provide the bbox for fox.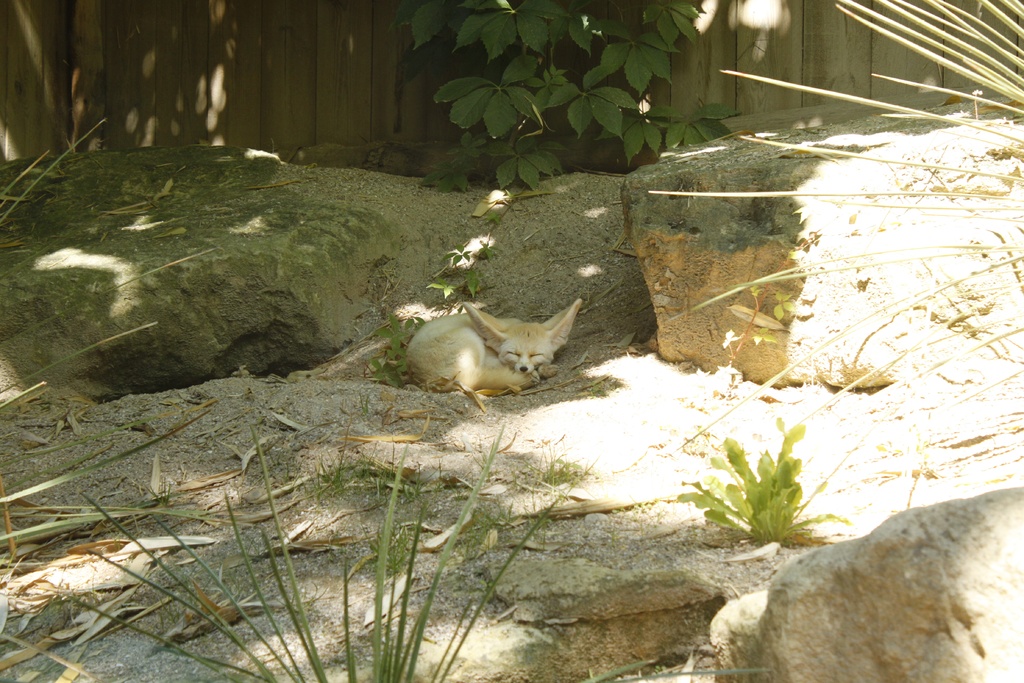
<region>403, 302, 583, 393</region>.
